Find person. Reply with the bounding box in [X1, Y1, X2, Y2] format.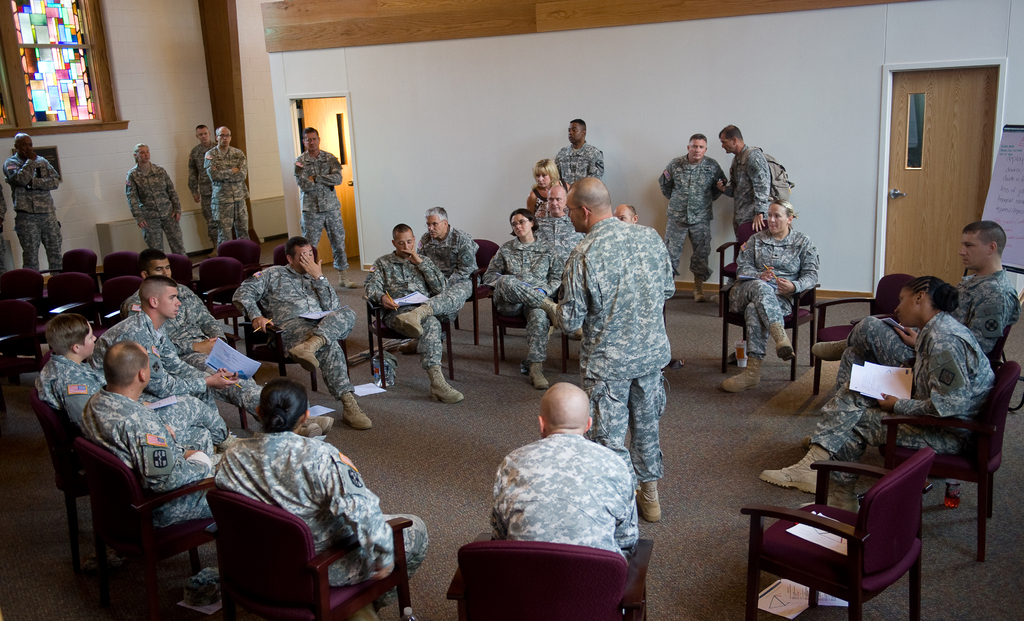
[203, 127, 249, 246].
